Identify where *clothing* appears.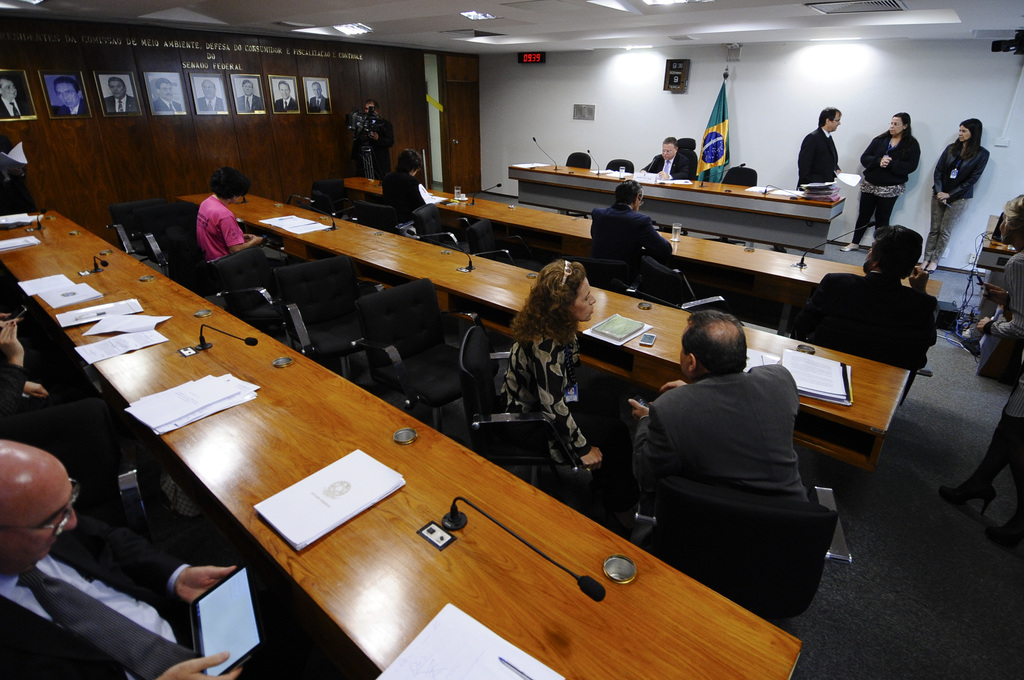
Appears at 845:125:920:247.
